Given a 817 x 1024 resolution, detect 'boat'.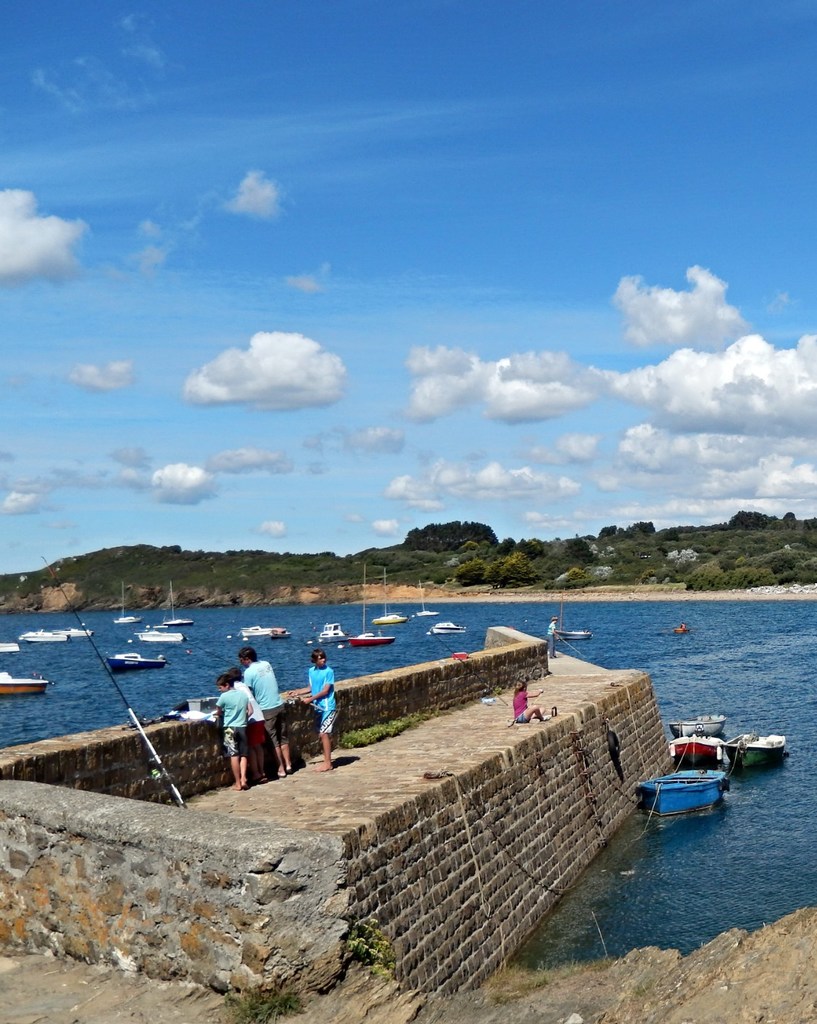
left=103, top=652, right=166, bottom=676.
